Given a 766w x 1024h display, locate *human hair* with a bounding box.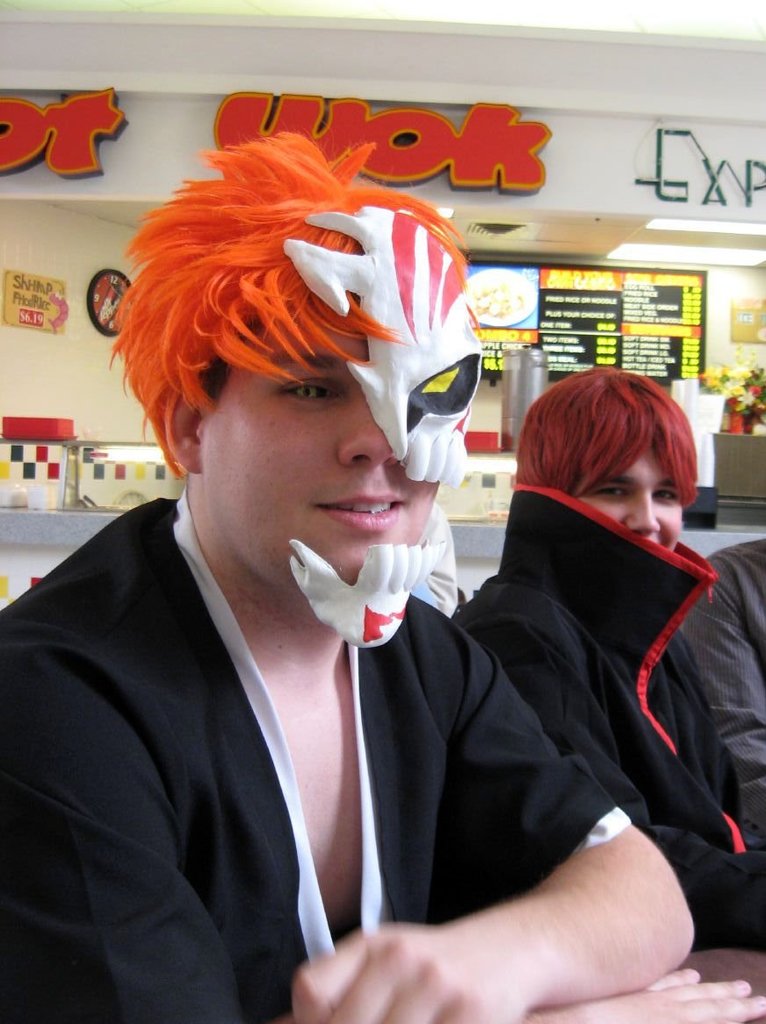
Located: {"left": 513, "top": 357, "right": 697, "bottom": 505}.
